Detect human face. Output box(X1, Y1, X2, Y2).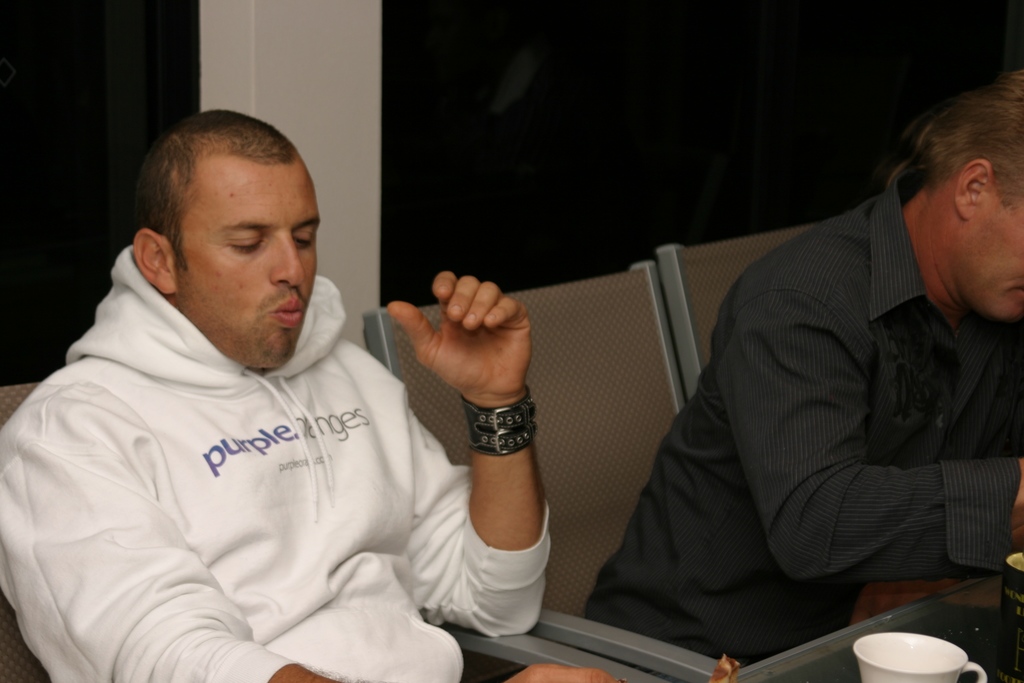
box(952, 169, 1023, 324).
